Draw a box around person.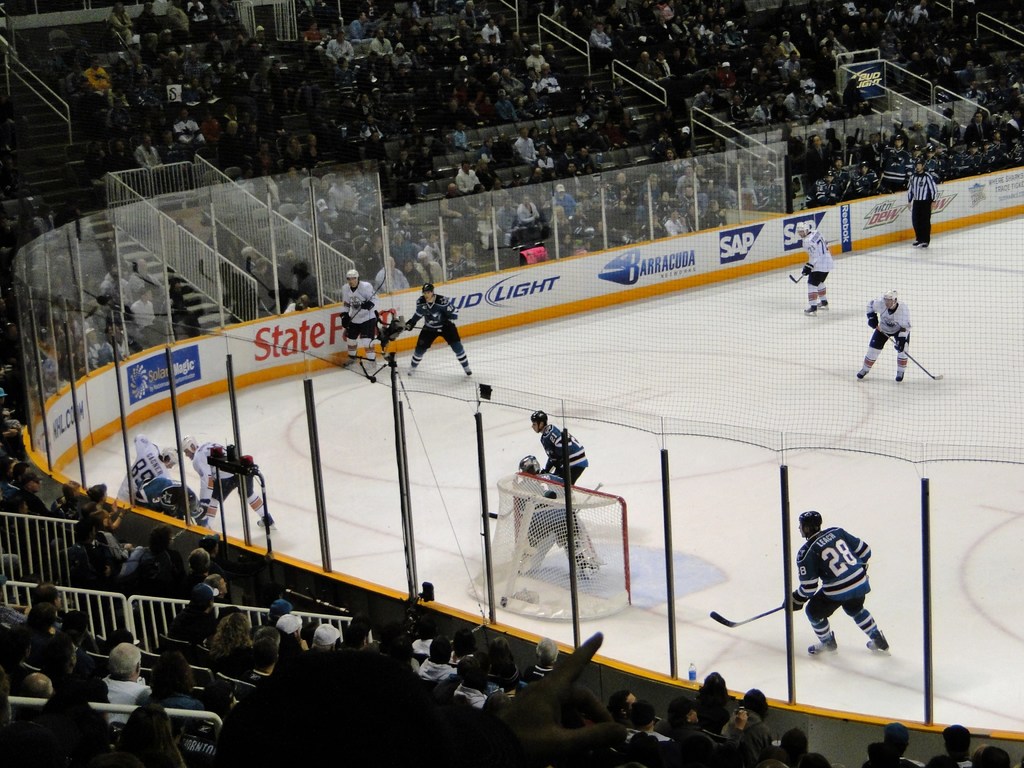
[795, 506, 886, 682].
